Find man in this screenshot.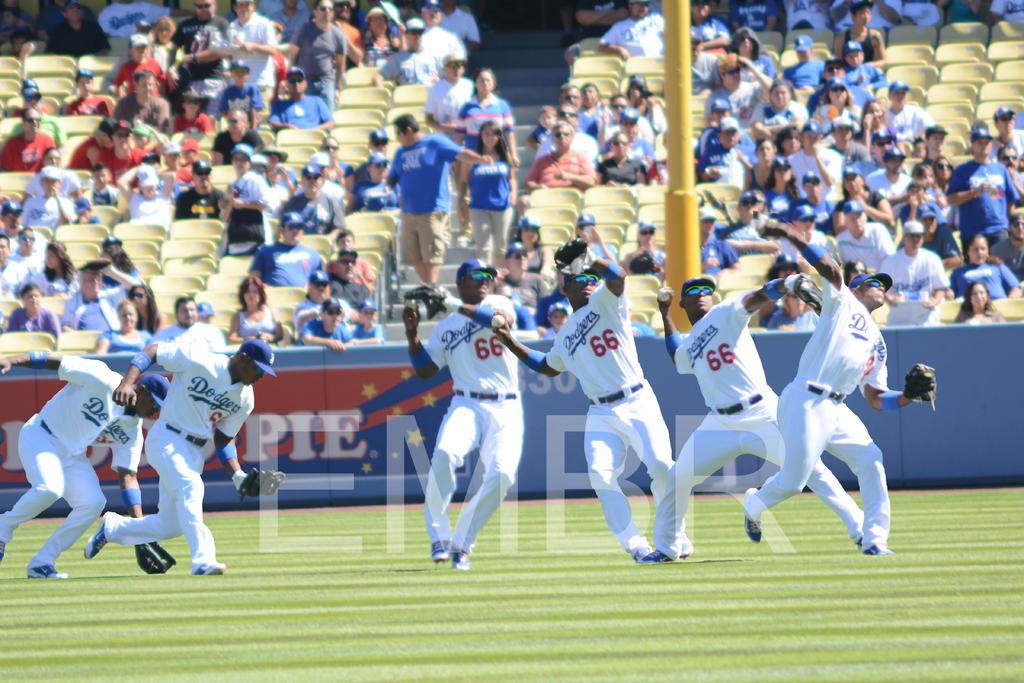
The bounding box for man is left=745, top=215, right=941, bottom=540.
